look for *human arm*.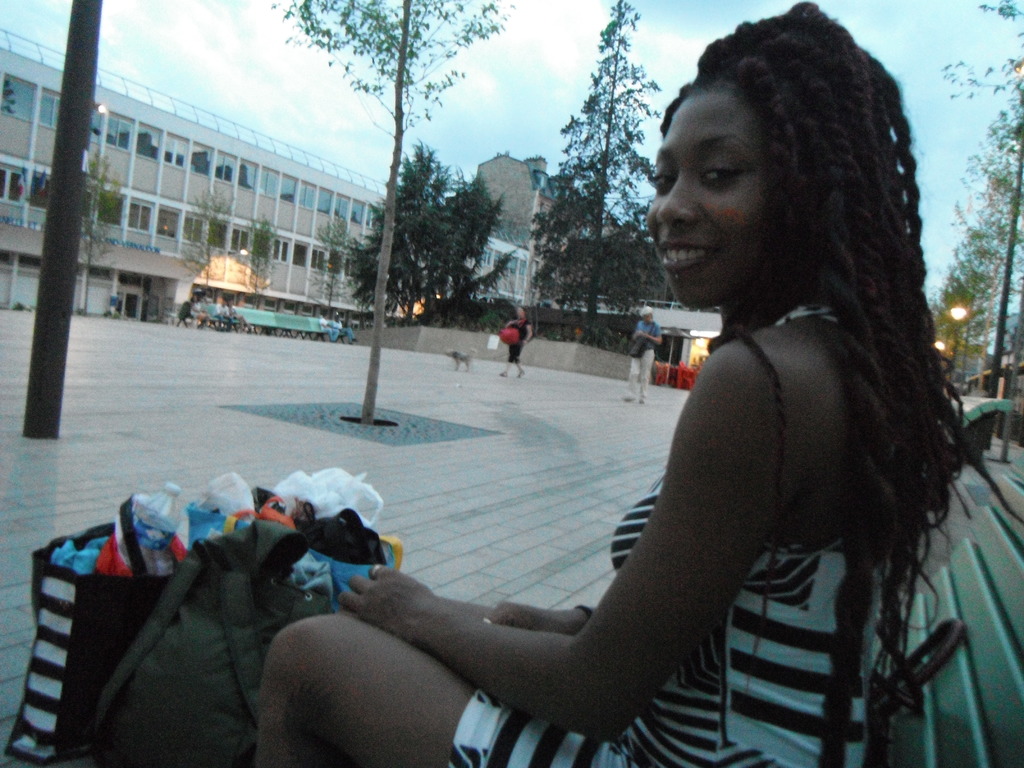
Found: [left=490, top=600, right=583, bottom=636].
